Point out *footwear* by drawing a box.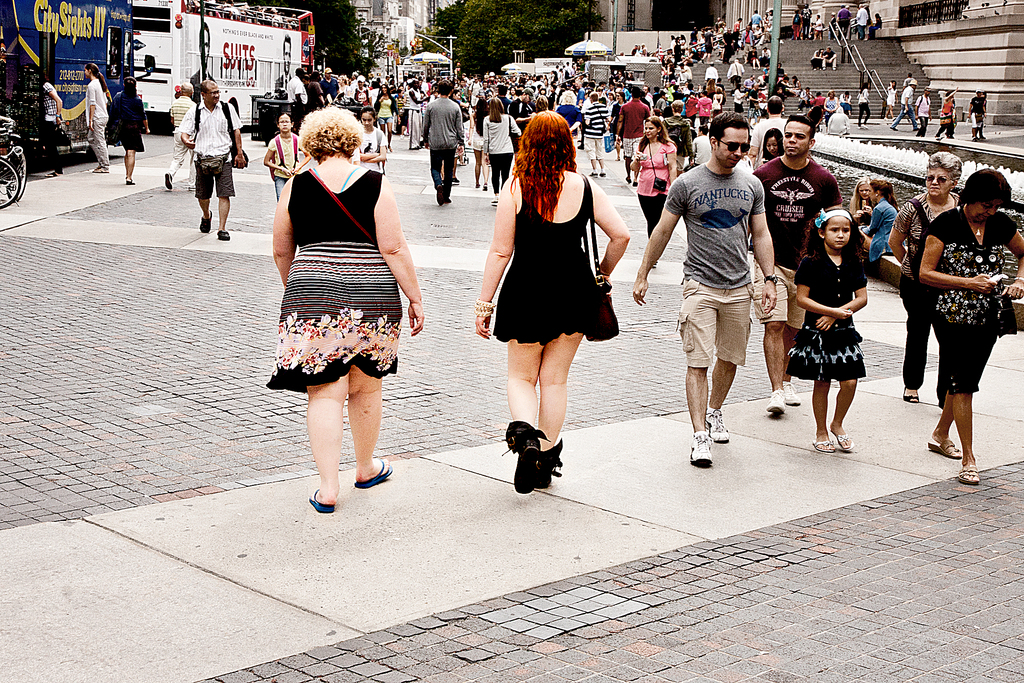
rect(502, 433, 571, 500).
